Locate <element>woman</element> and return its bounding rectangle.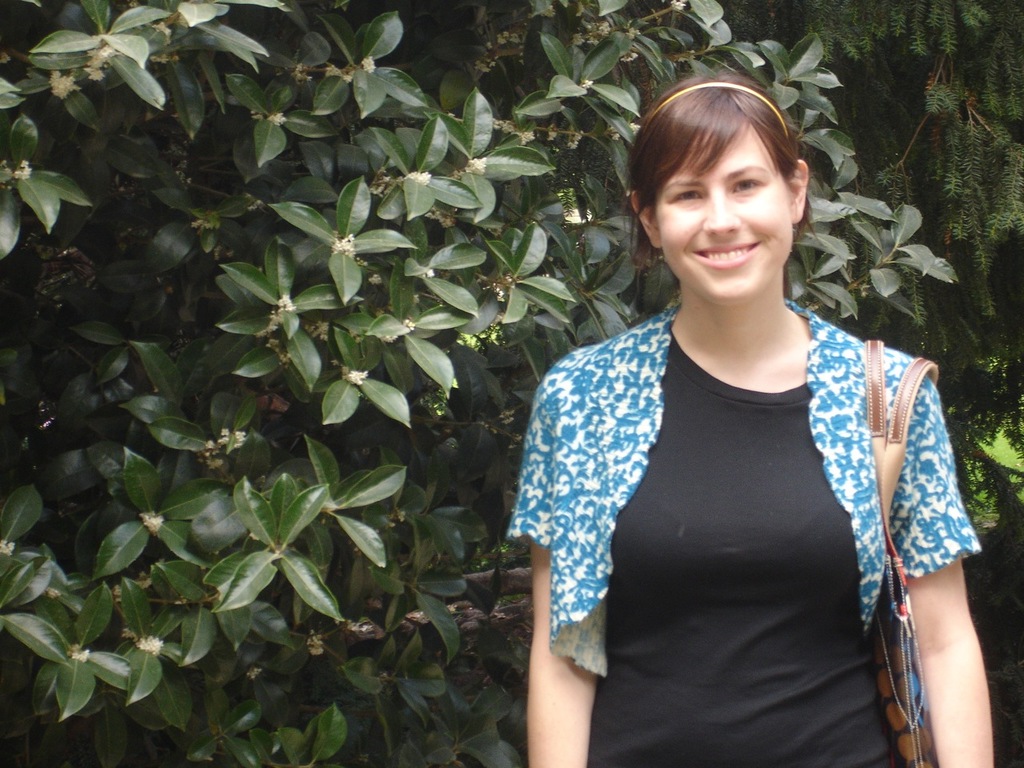
(x1=512, y1=78, x2=992, y2=767).
